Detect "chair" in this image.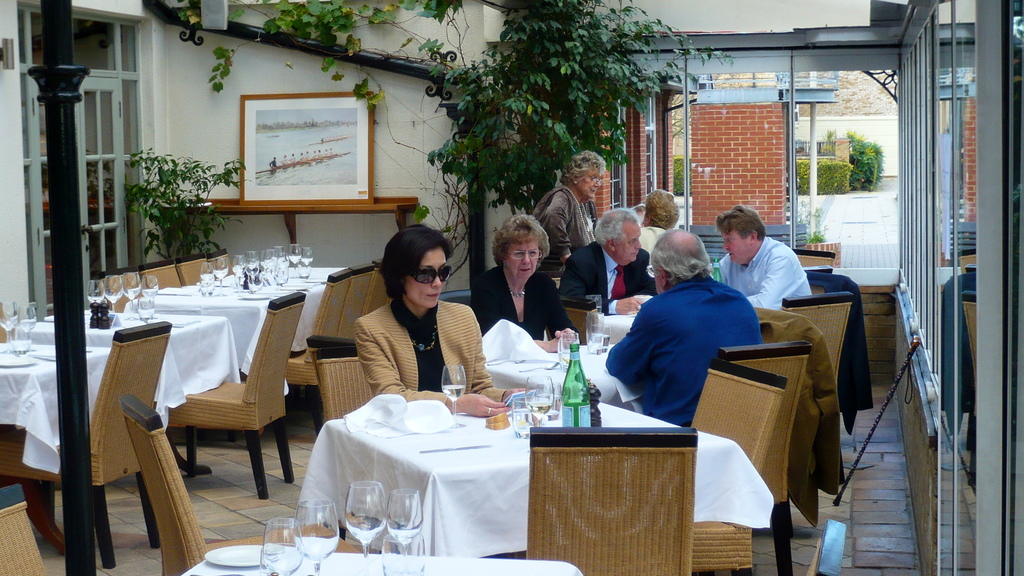
Detection: {"left": 806, "top": 267, "right": 851, "bottom": 300}.
